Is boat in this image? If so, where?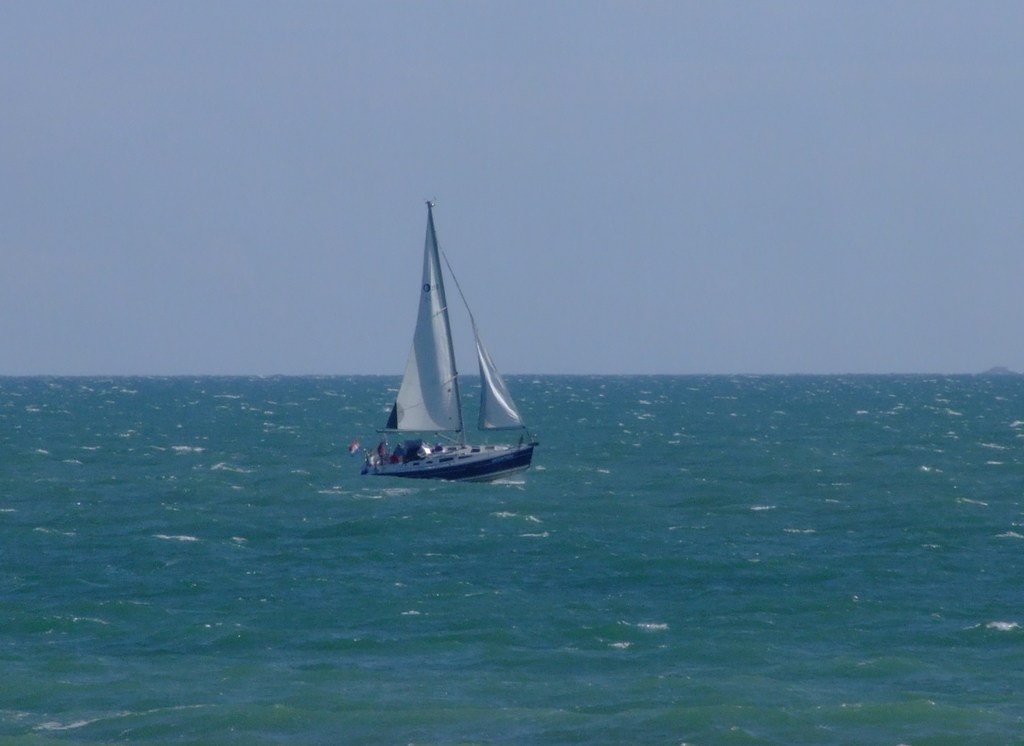
Yes, at pyautogui.locateOnScreen(356, 220, 558, 505).
